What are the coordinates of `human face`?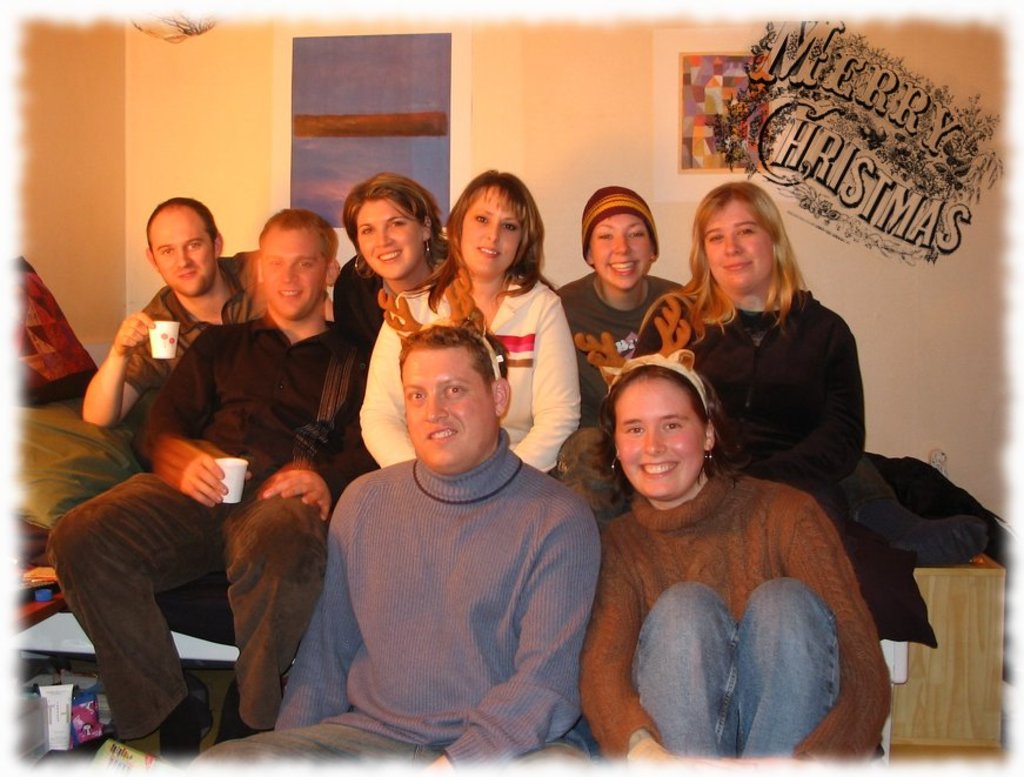
region(268, 223, 333, 309).
